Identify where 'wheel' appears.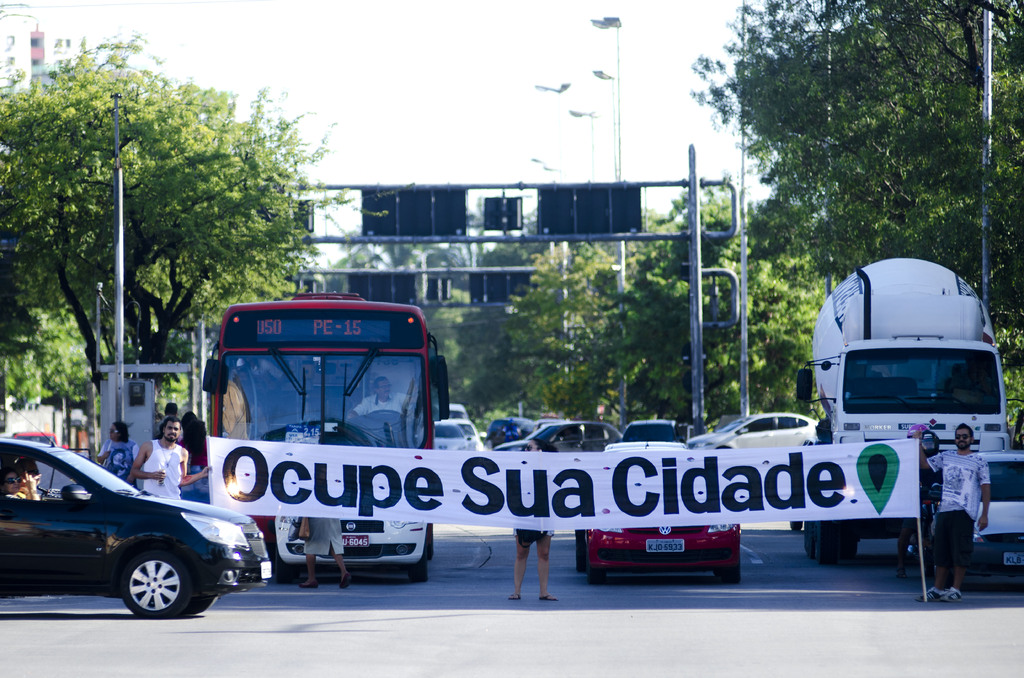
Appears at crop(577, 529, 586, 572).
